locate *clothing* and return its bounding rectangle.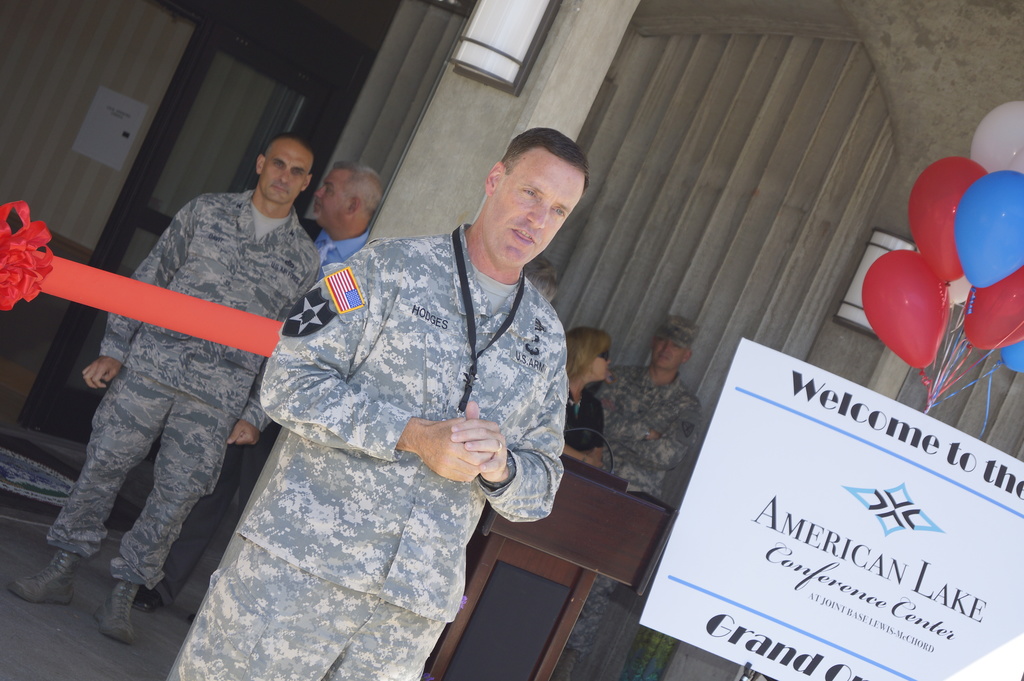
{"left": 298, "top": 223, "right": 372, "bottom": 267}.
